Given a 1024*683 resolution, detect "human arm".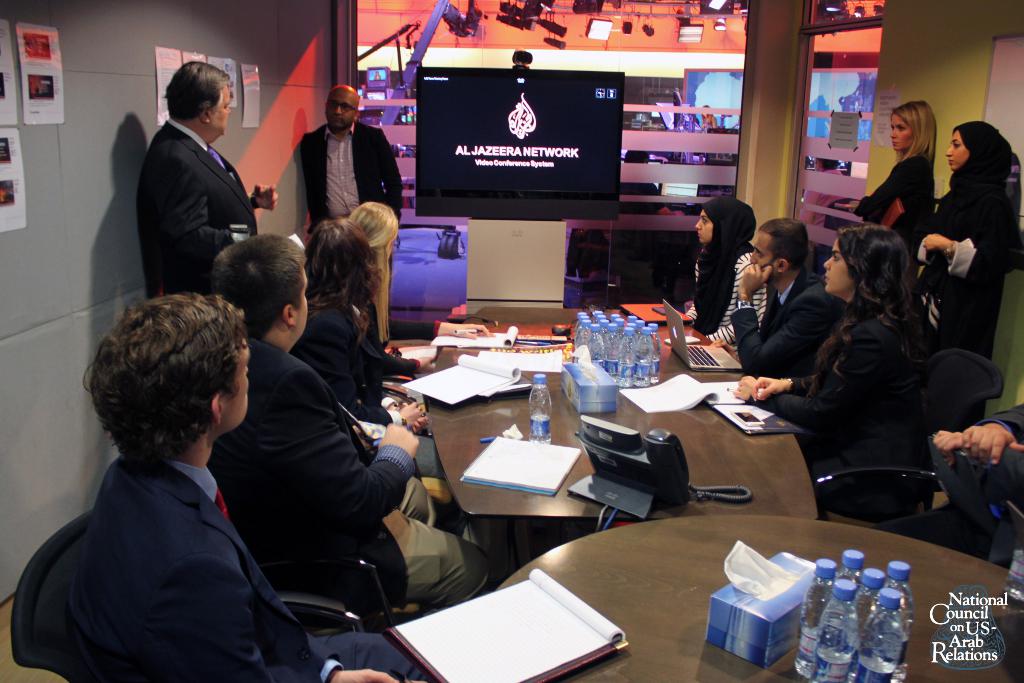
728,372,830,431.
